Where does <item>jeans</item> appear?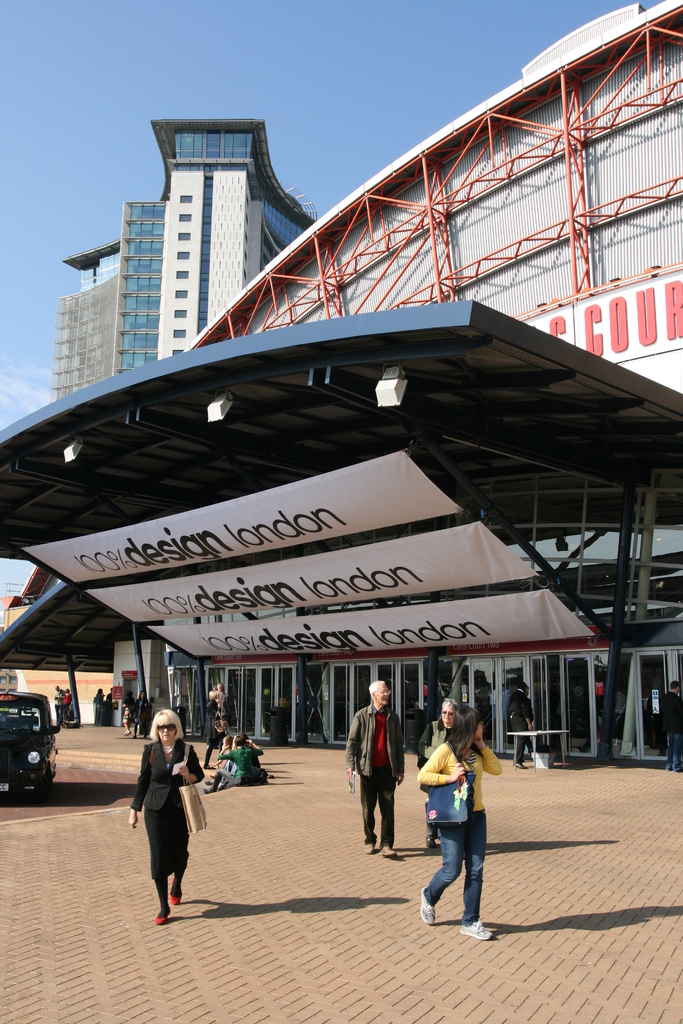
Appears at <bbox>433, 827, 497, 938</bbox>.
